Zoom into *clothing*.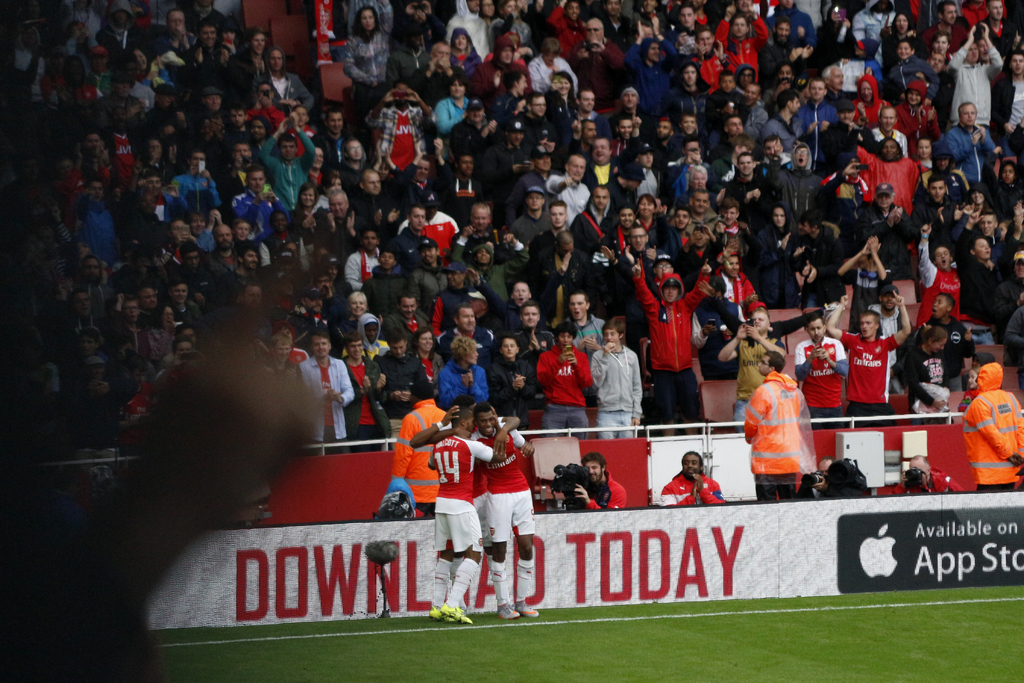
Zoom target: 662:470:723:509.
